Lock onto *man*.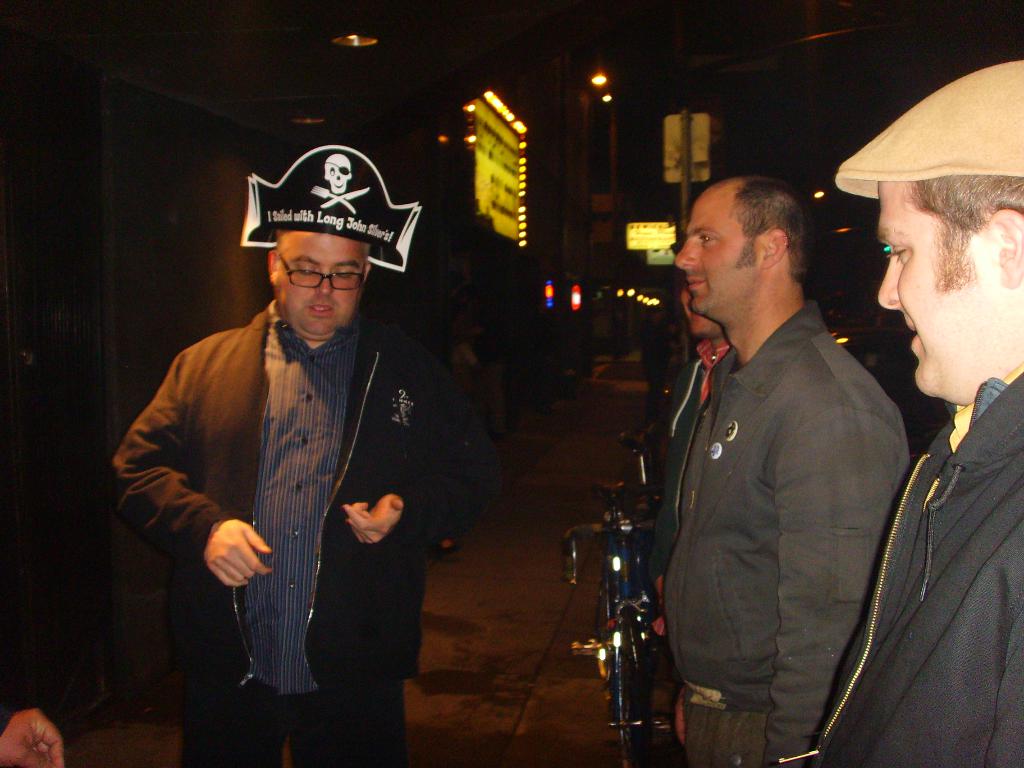
Locked: [x1=782, y1=60, x2=1023, y2=767].
